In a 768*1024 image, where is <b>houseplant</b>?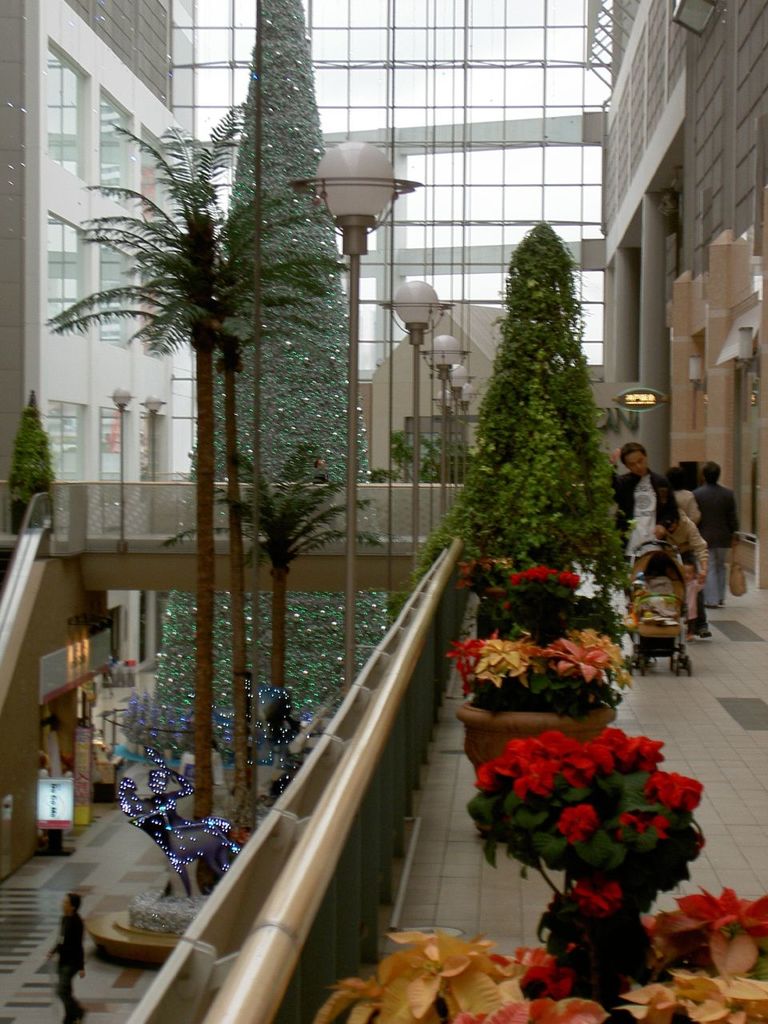
pyautogui.locateOnScreen(147, 441, 382, 798).
